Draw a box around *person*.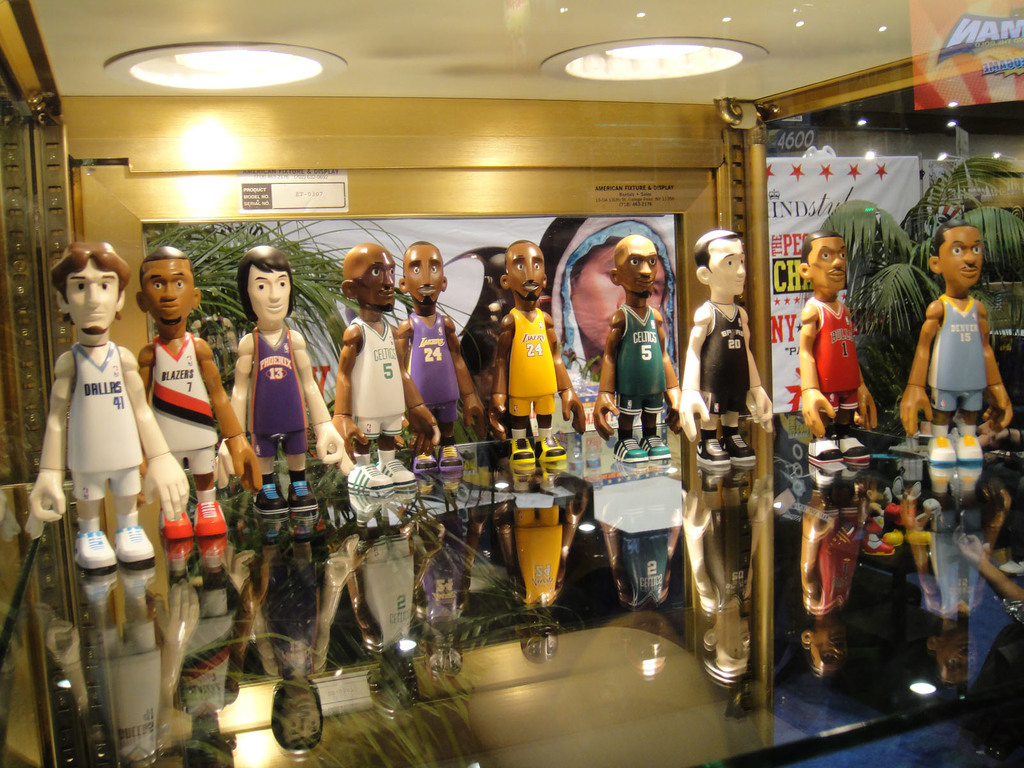
locate(329, 252, 453, 503).
